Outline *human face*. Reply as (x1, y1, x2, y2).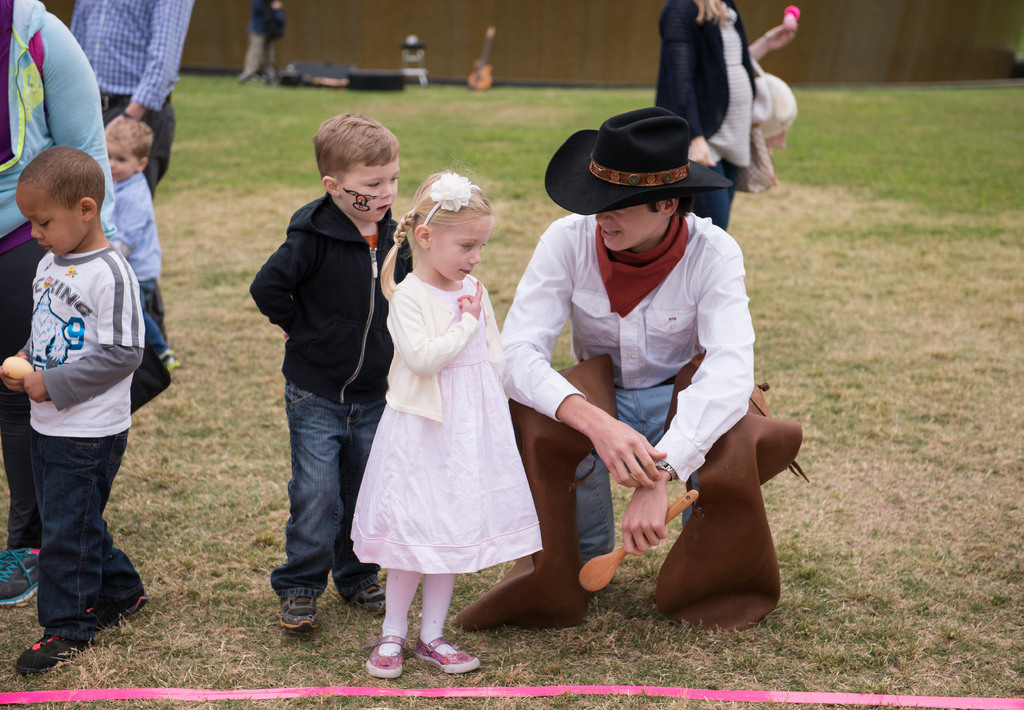
(430, 215, 493, 282).
